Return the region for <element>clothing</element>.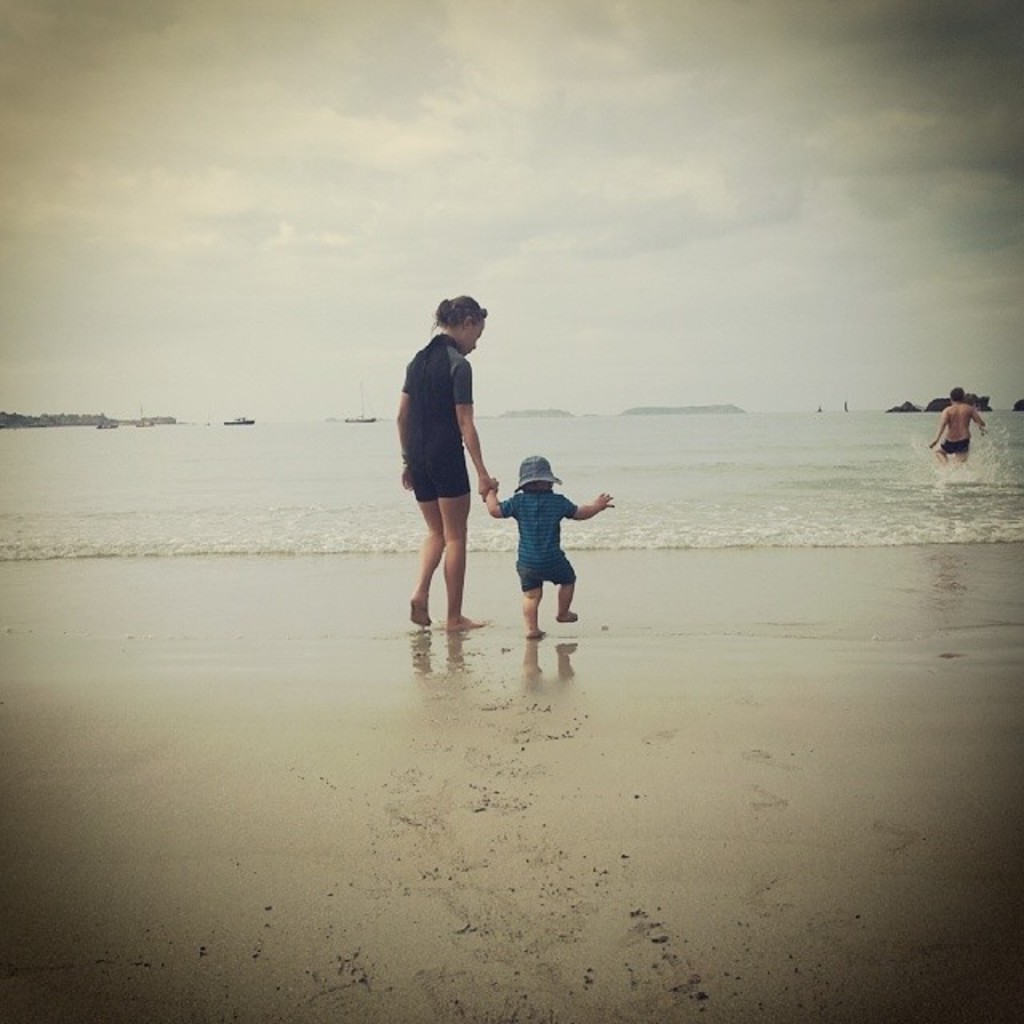
(938, 435, 978, 454).
